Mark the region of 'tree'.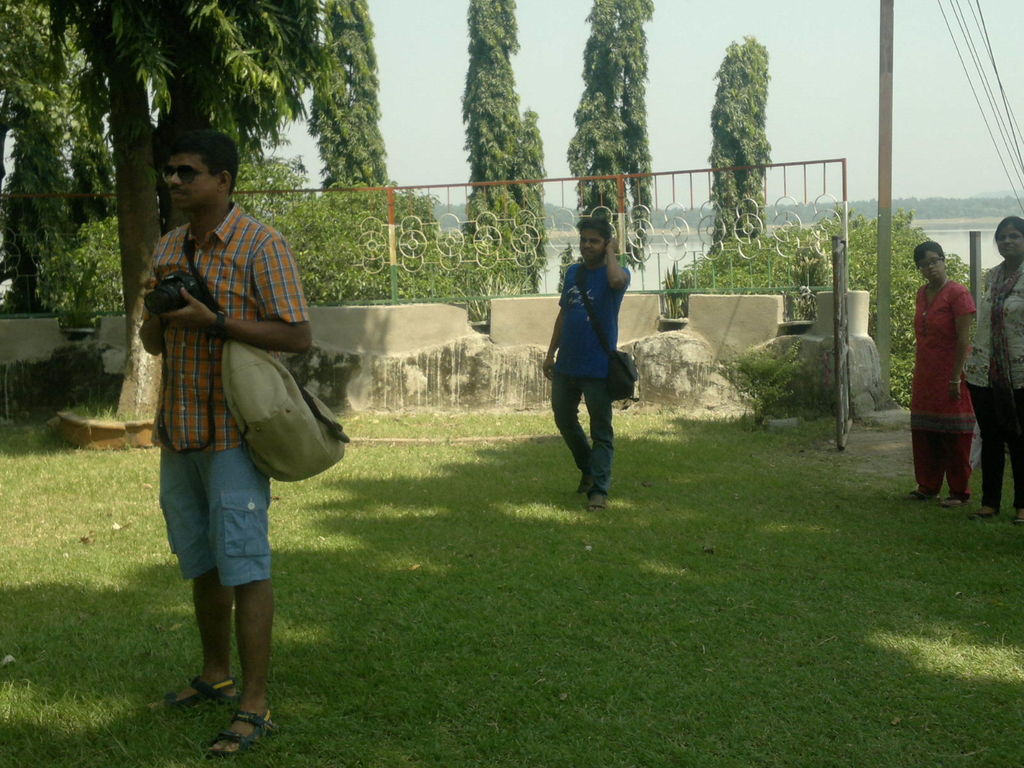
Region: (x1=0, y1=88, x2=68, y2=276).
